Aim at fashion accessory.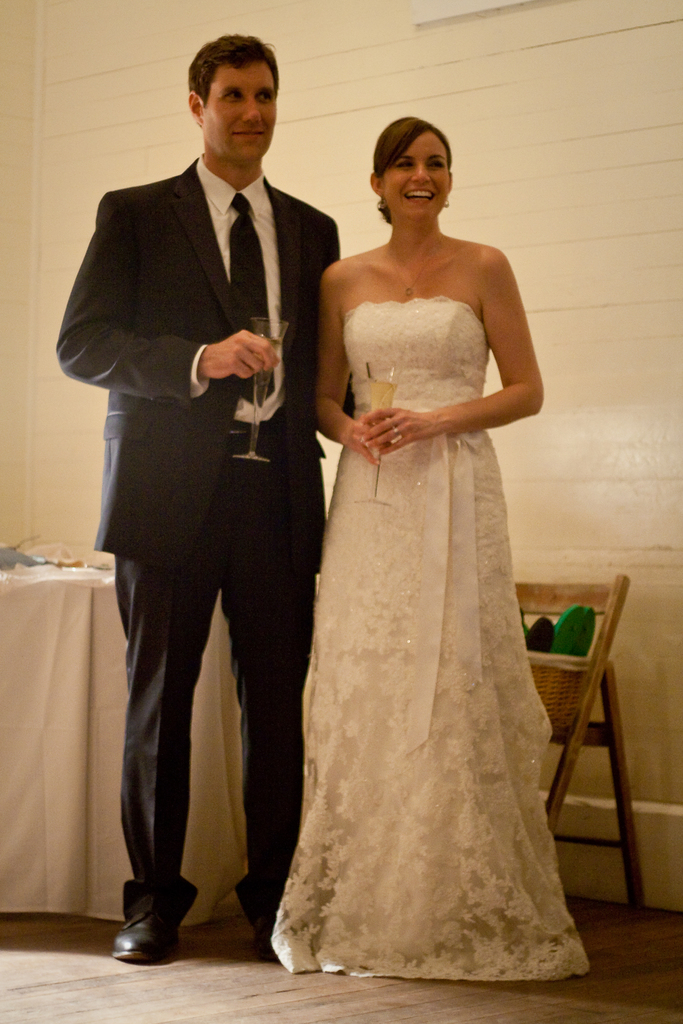
Aimed at detection(379, 194, 390, 207).
